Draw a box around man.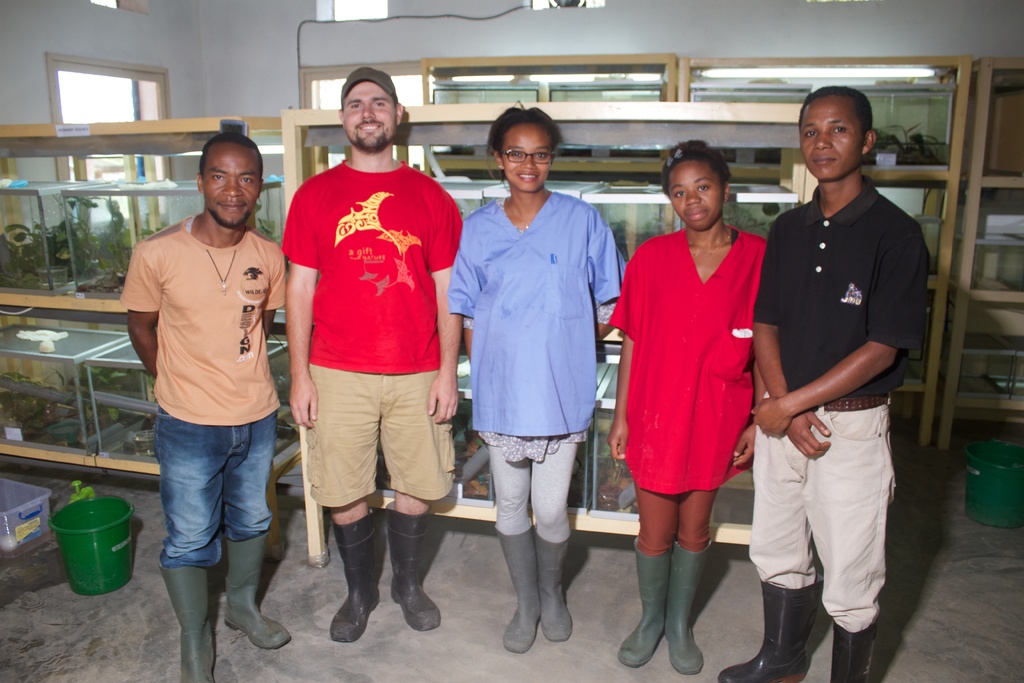
118 129 296 682.
